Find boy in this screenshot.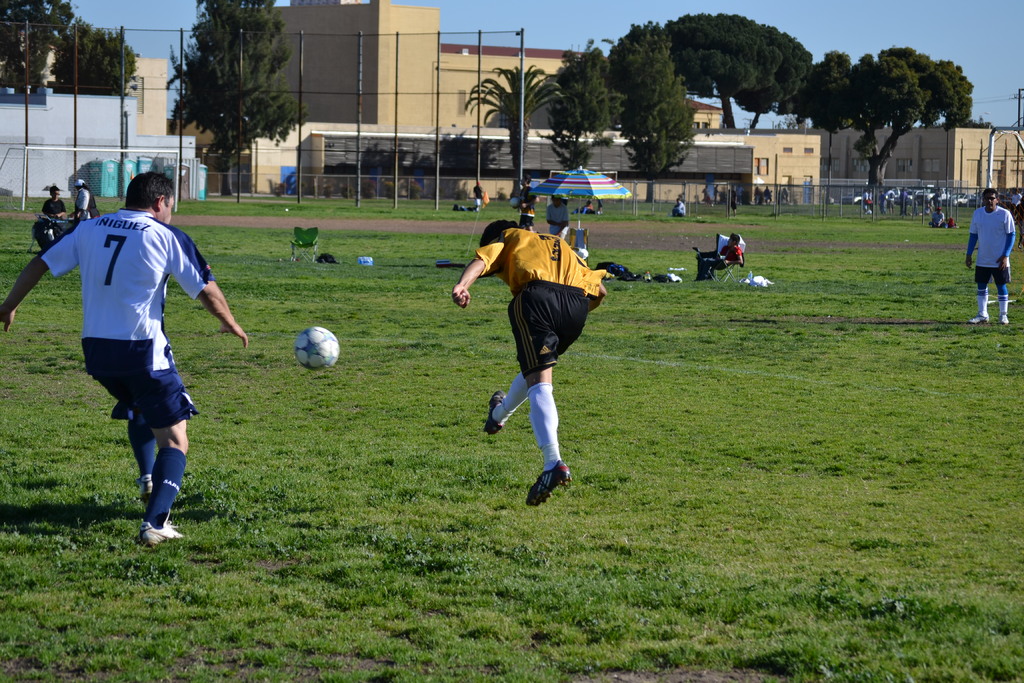
The bounding box for boy is 696, 236, 744, 281.
